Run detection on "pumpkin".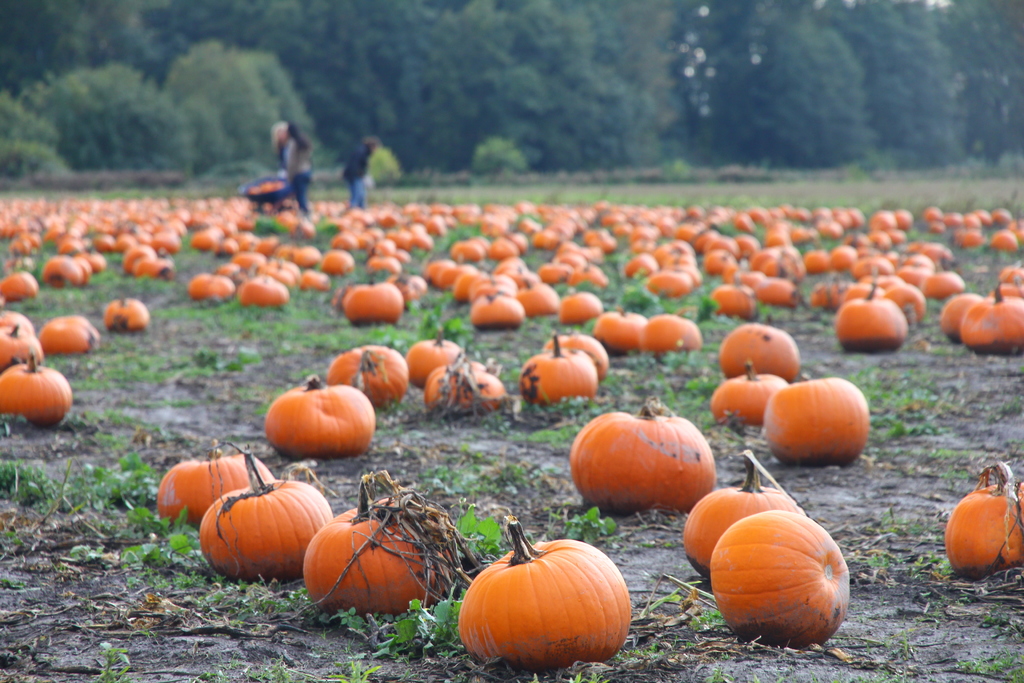
Result: <region>771, 374, 868, 468</region>.
